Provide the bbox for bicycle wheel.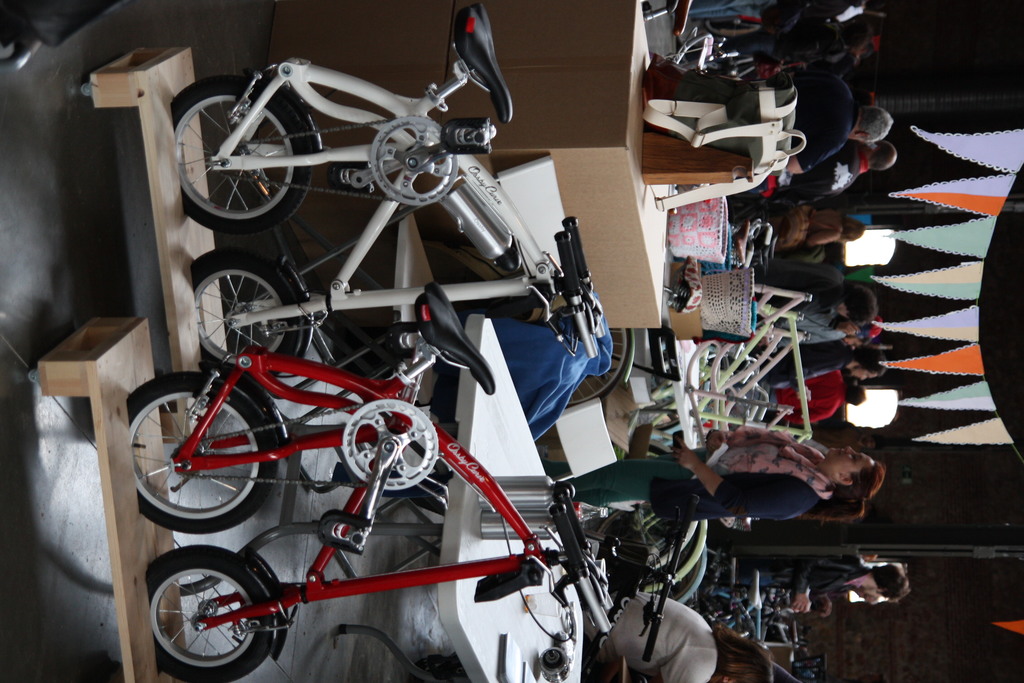
detection(145, 542, 275, 682).
